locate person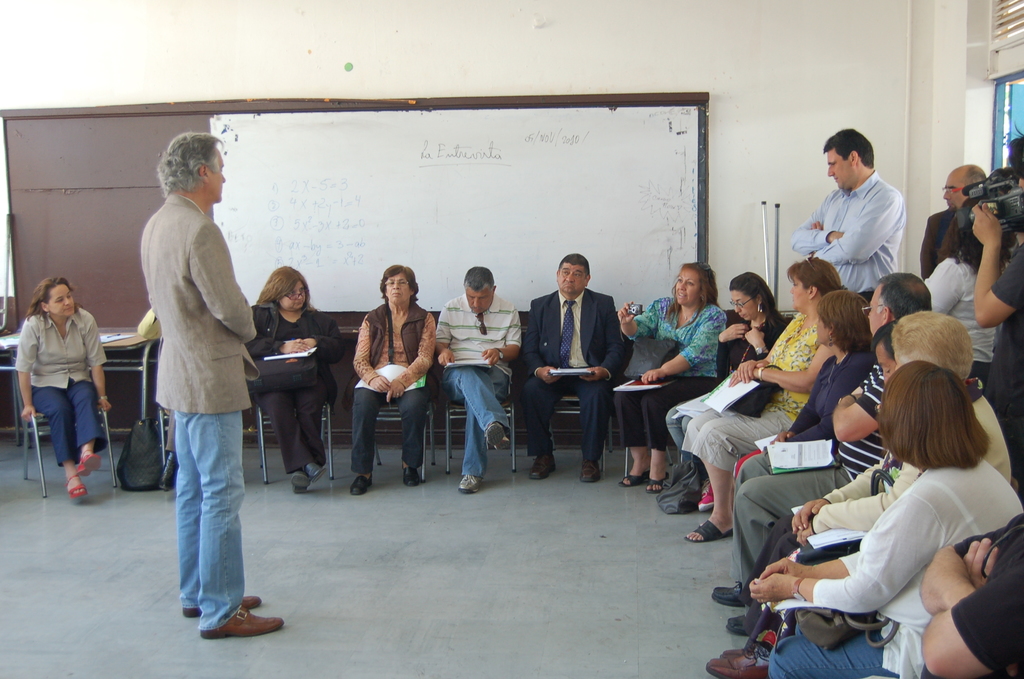
(x1=916, y1=512, x2=1023, y2=678)
